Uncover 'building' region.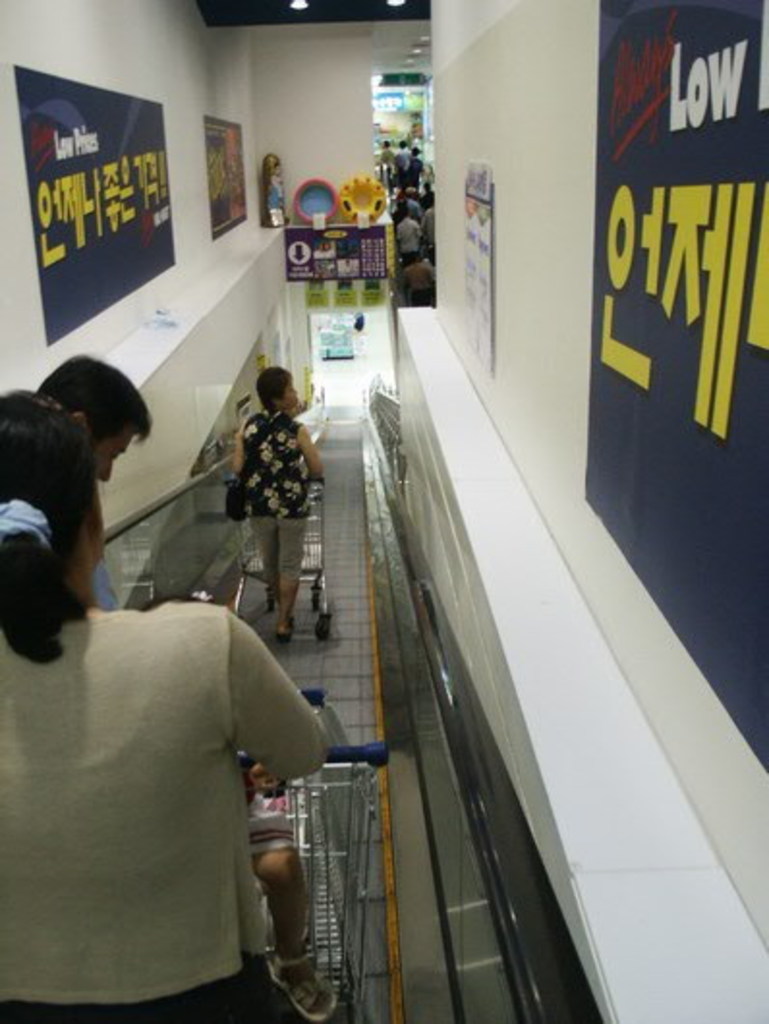
Uncovered: box(0, 0, 767, 1022).
